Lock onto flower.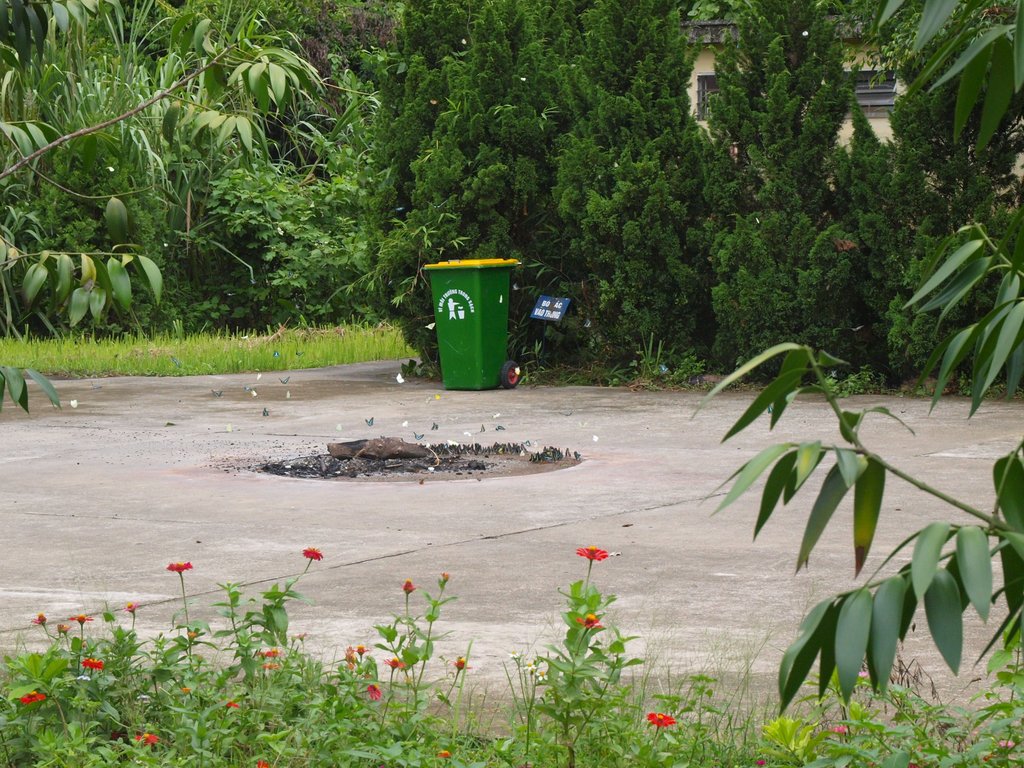
Locked: Rect(350, 650, 365, 662).
